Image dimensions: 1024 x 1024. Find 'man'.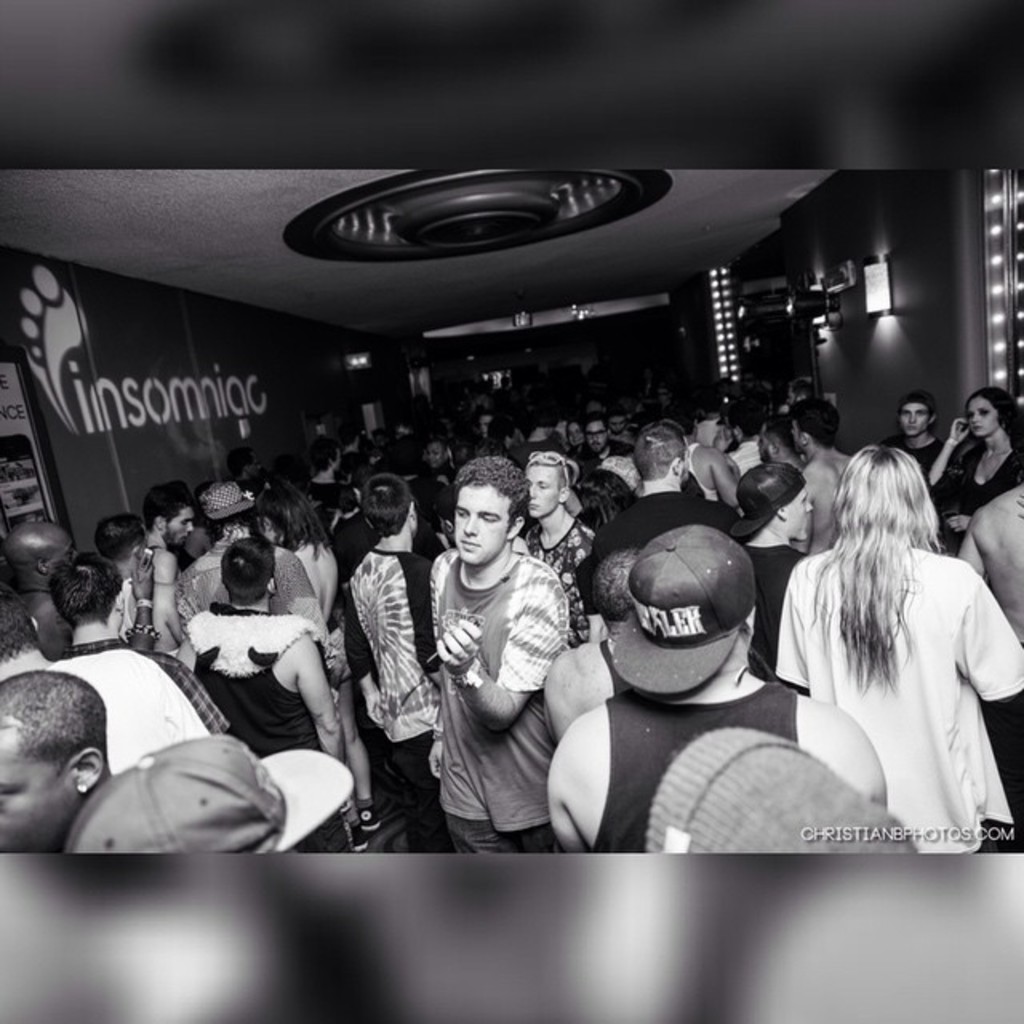
select_region(957, 475, 1022, 672).
